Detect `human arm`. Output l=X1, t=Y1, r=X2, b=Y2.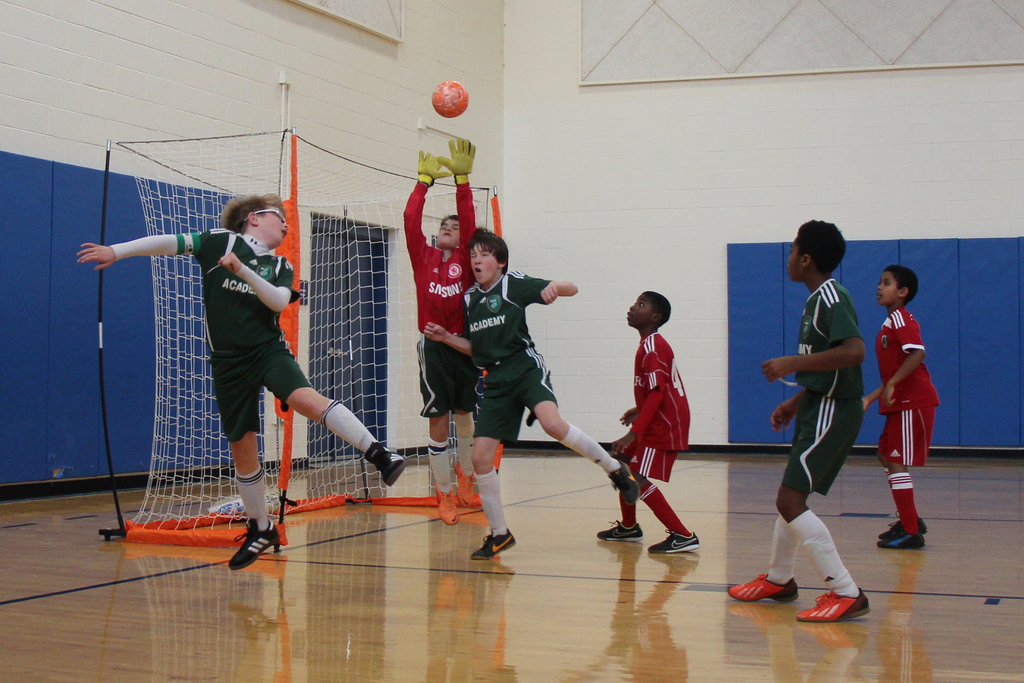
l=206, t=247, r=305, b=323.
